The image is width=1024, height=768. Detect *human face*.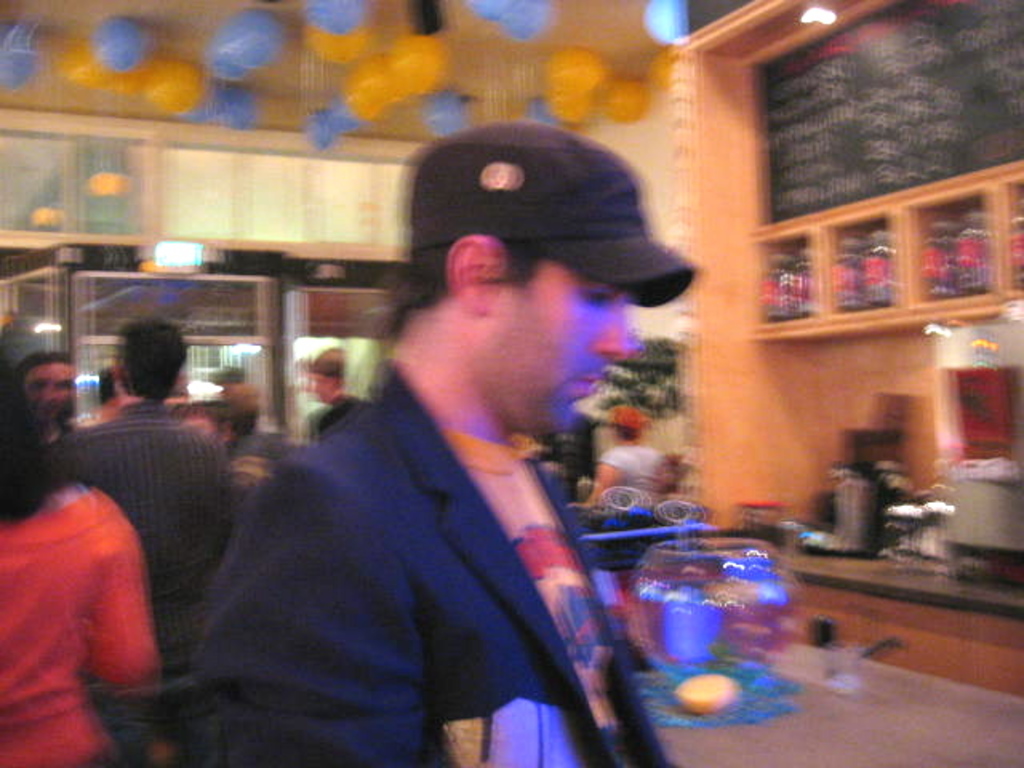
Detection: rect(478, 251, 643, 437).
